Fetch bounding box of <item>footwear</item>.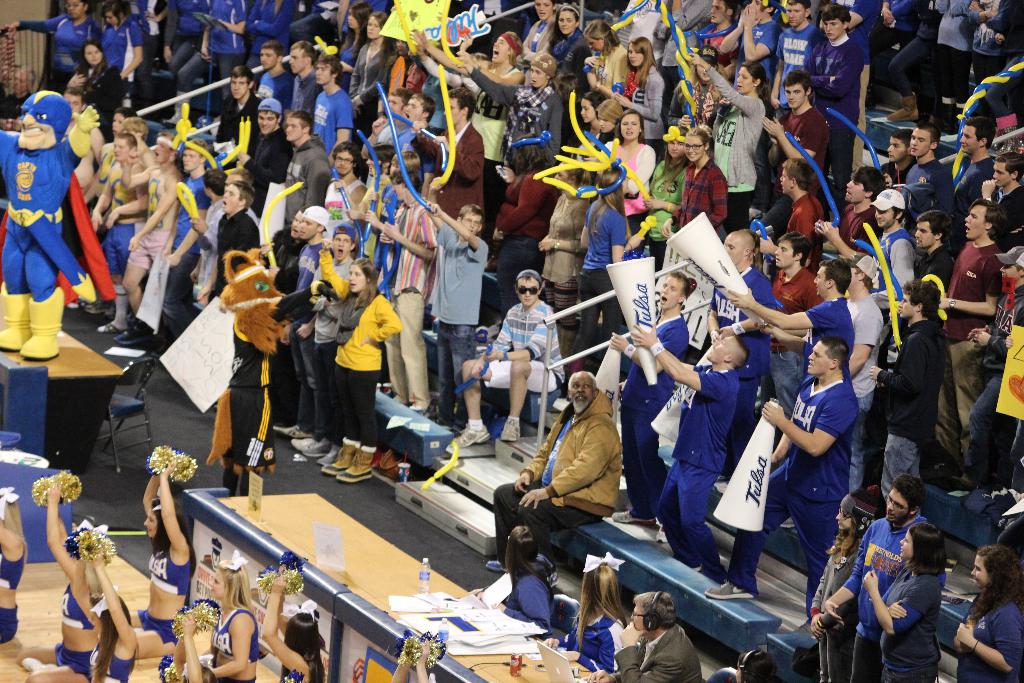
Bbox: [454, 422, 492, 449].
